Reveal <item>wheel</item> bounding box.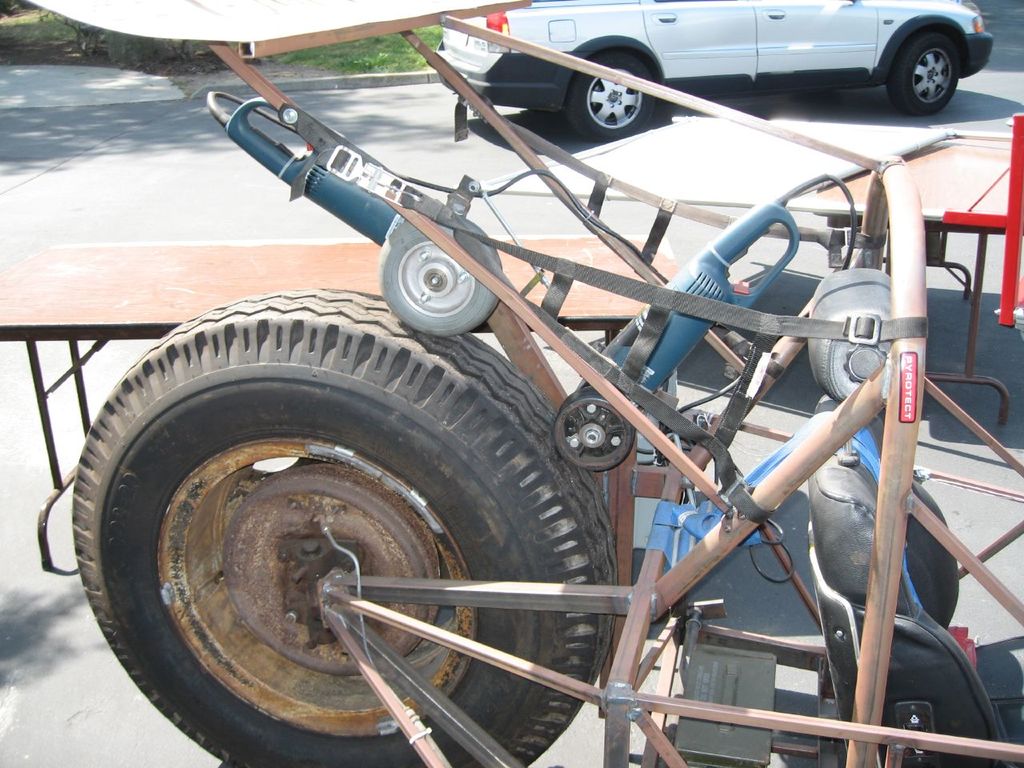
Revealed: 66/292/634/767.
